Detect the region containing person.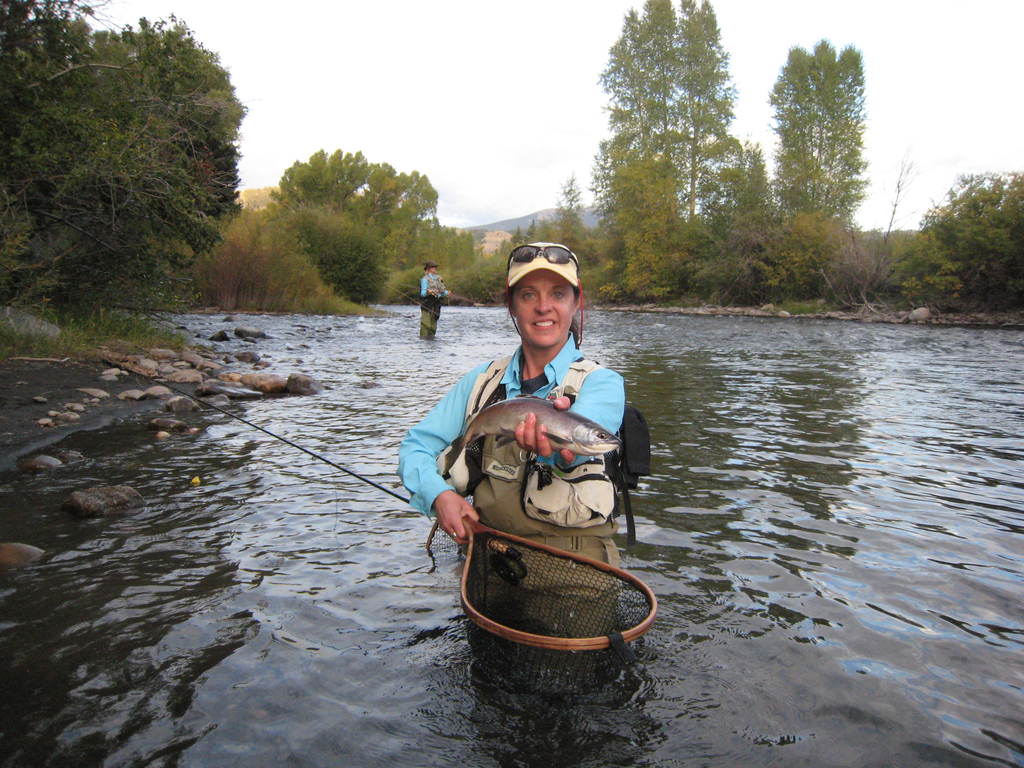
[x1=420, y1=260, x2=454, y2=326].
